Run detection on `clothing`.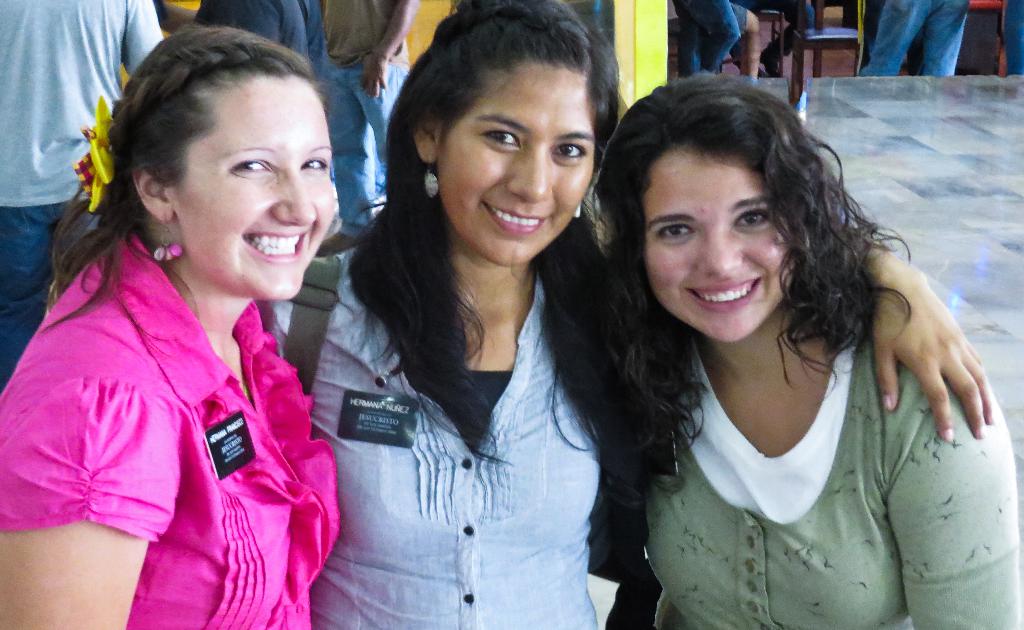
Result: detection(0, 230, 338, 629).
